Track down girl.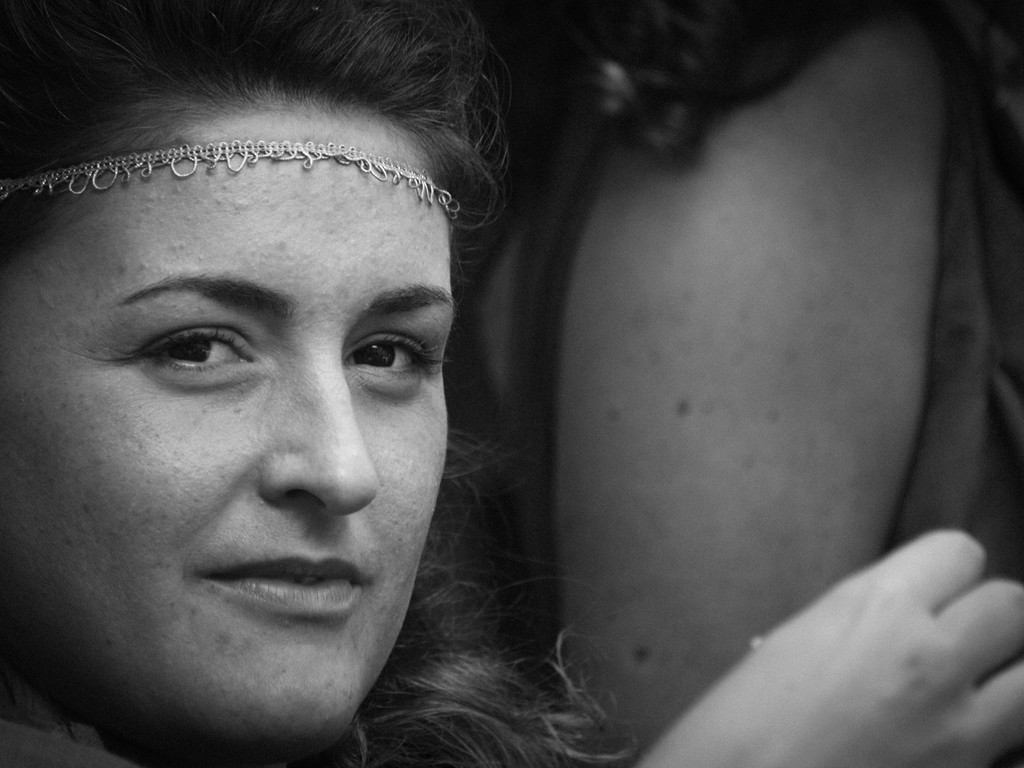
Tracked to <box>0,0,1023,767</box>.
